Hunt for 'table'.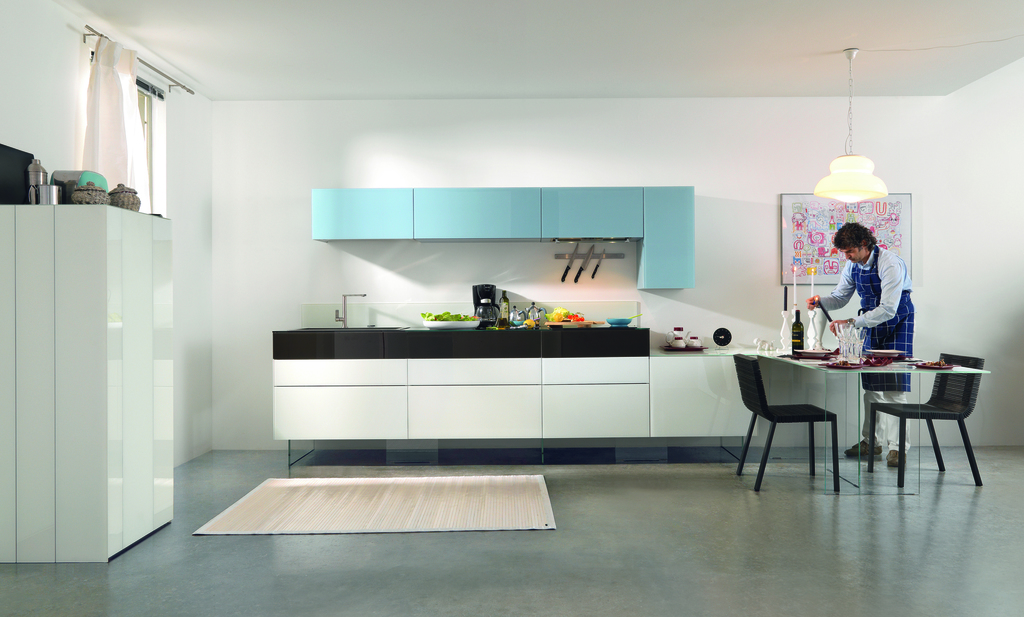
Hunted down at select_region(802, 339, 998, 480).
